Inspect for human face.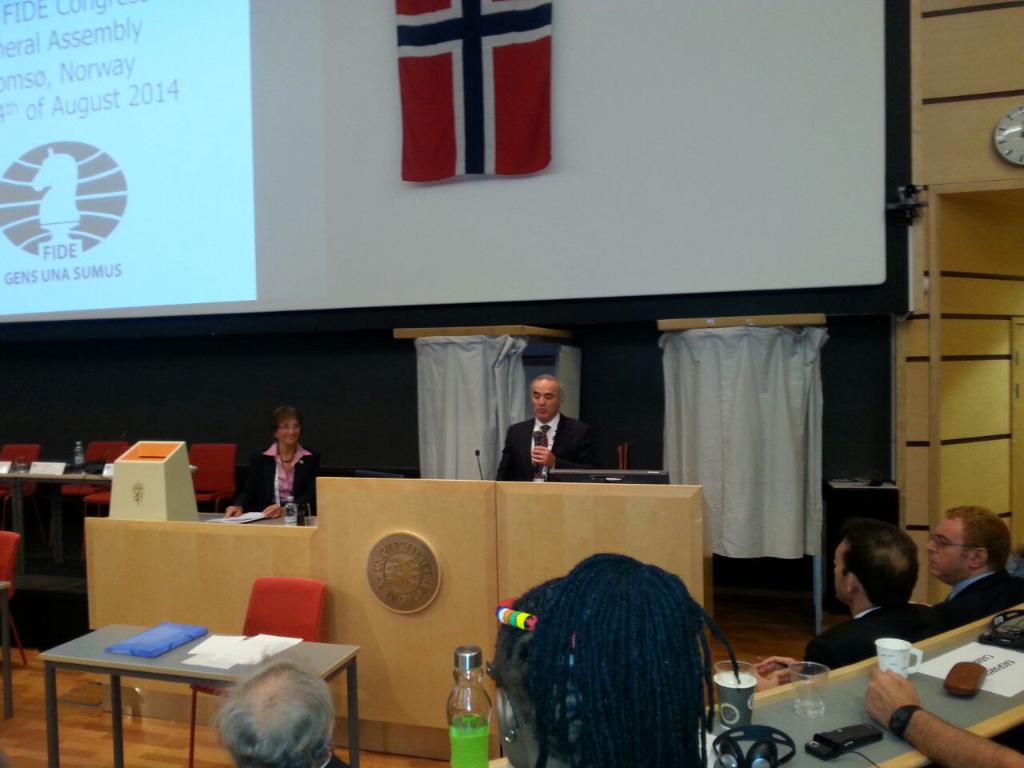
Inspection: region(925, 520, 966, 578).
